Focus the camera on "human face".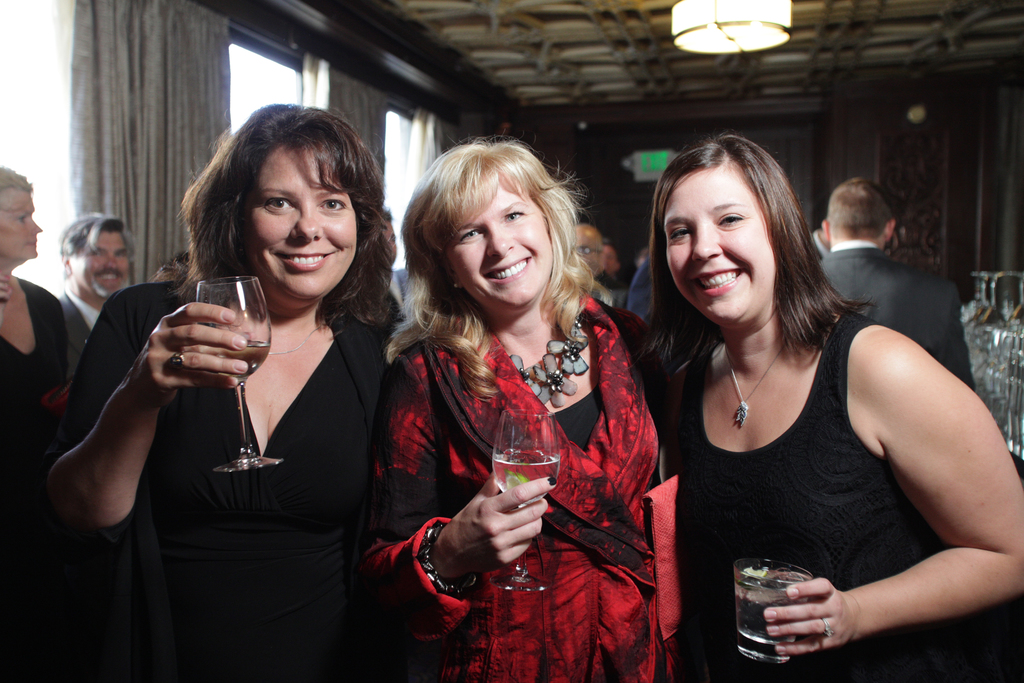
Focus region: 0:193:42:260.
